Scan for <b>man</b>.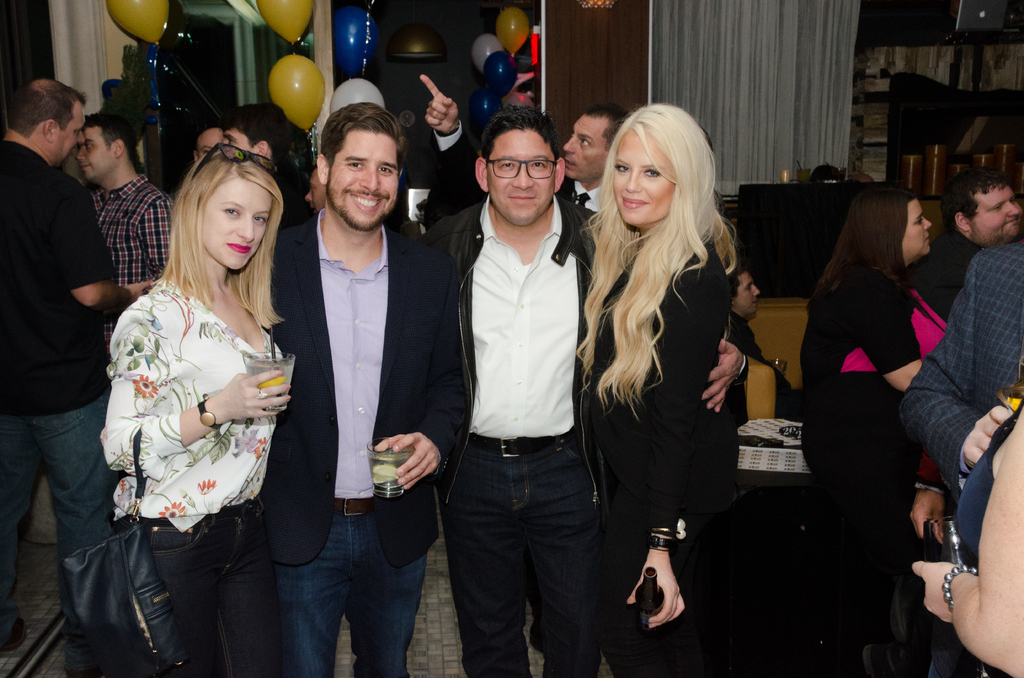
Scan result: box=[902, 246, 1023, 487].
